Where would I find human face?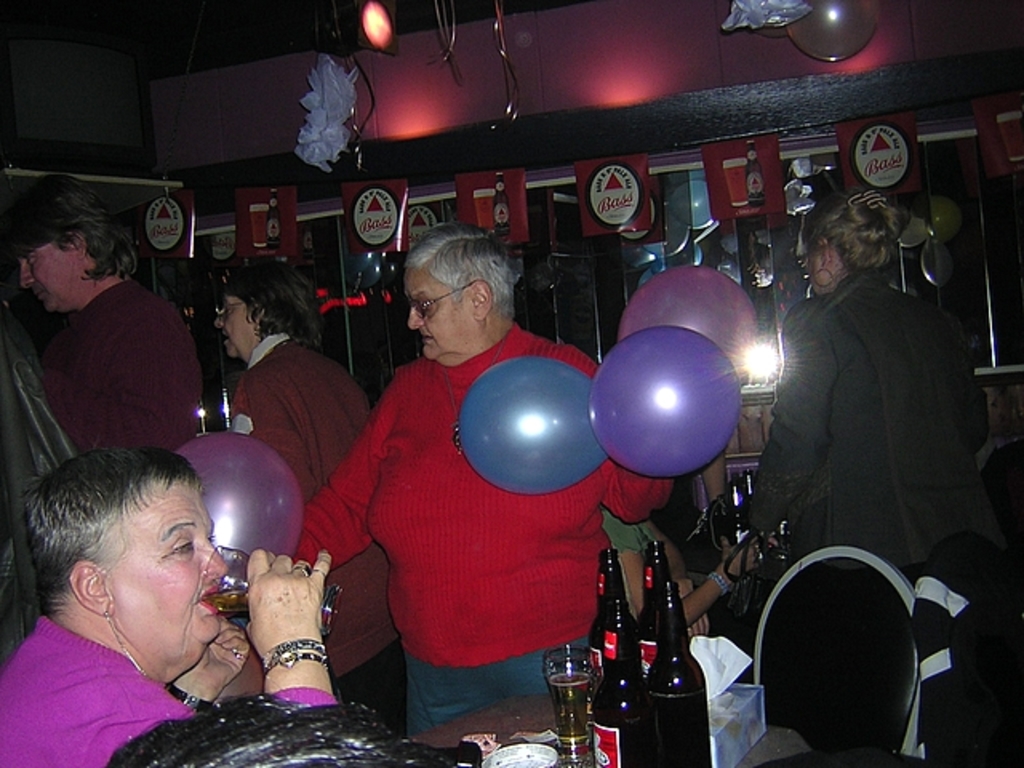
At 403 270 466 360.
